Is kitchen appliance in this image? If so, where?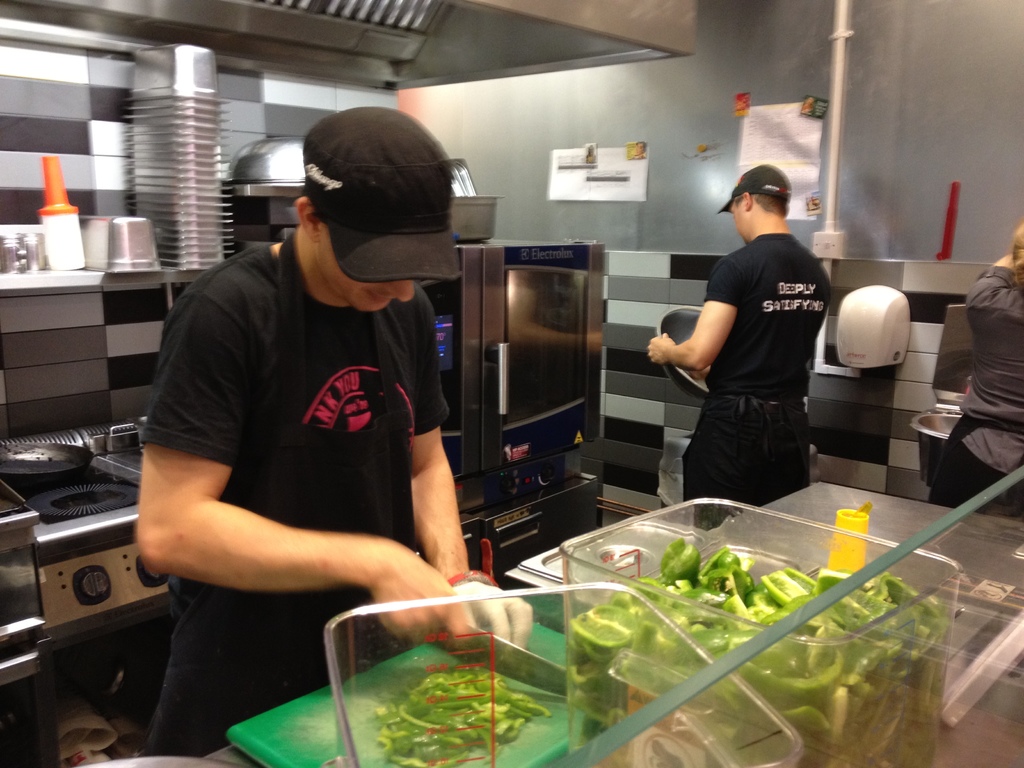
Yes, at detection(0, 232, 42, 273).
